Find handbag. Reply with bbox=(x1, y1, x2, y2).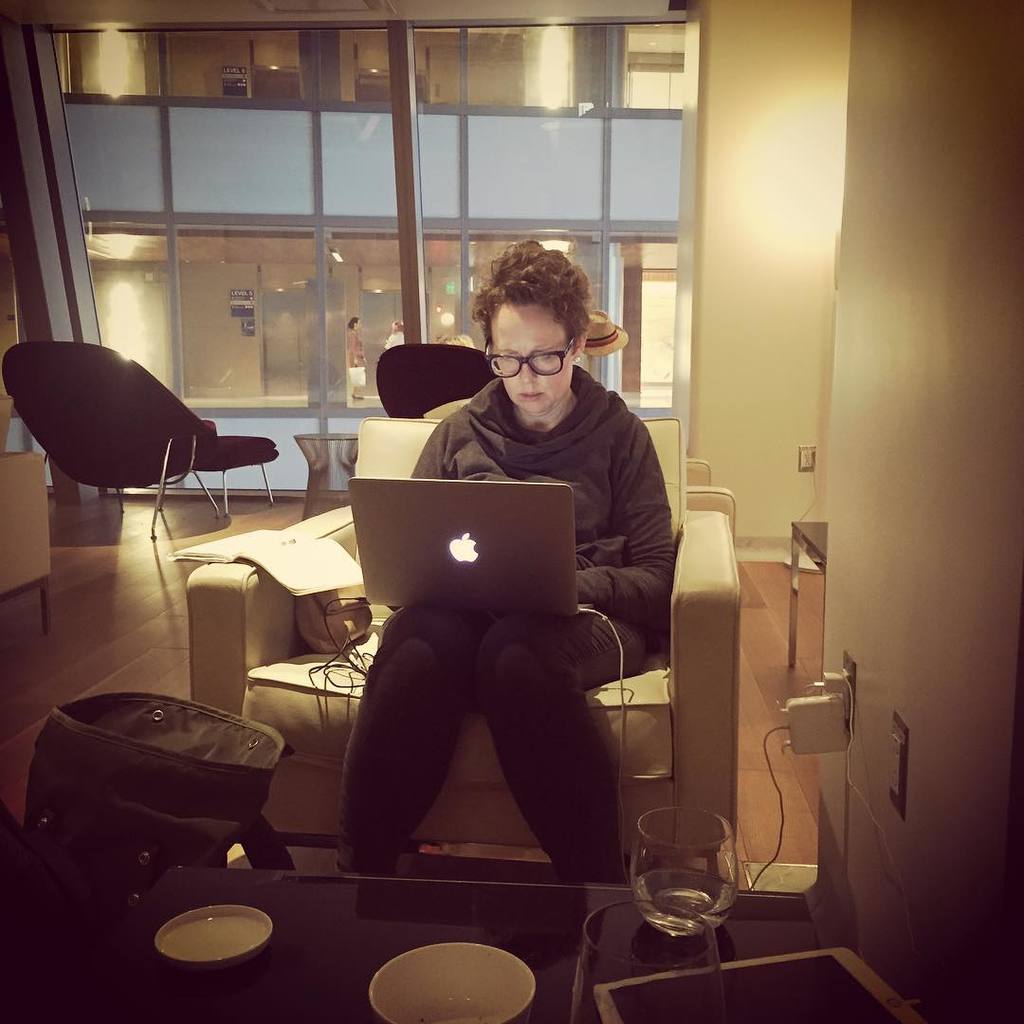
bbox=(18, 696, 297, 874).
